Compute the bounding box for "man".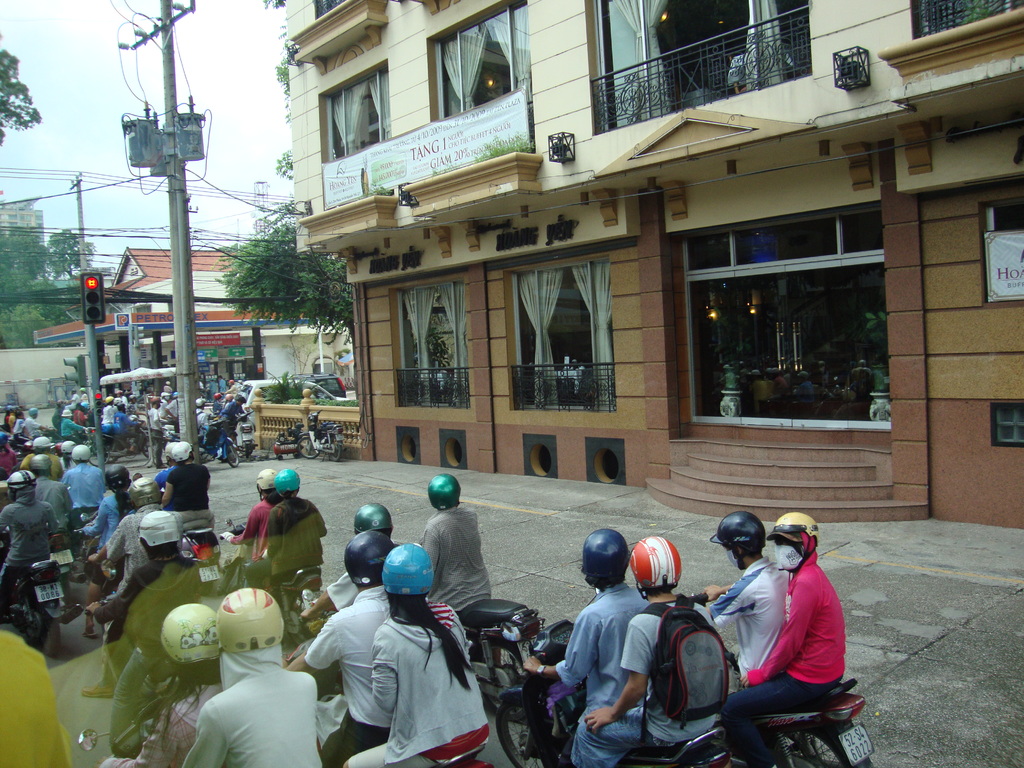
<region>145, 394, 166, 470</region>.
